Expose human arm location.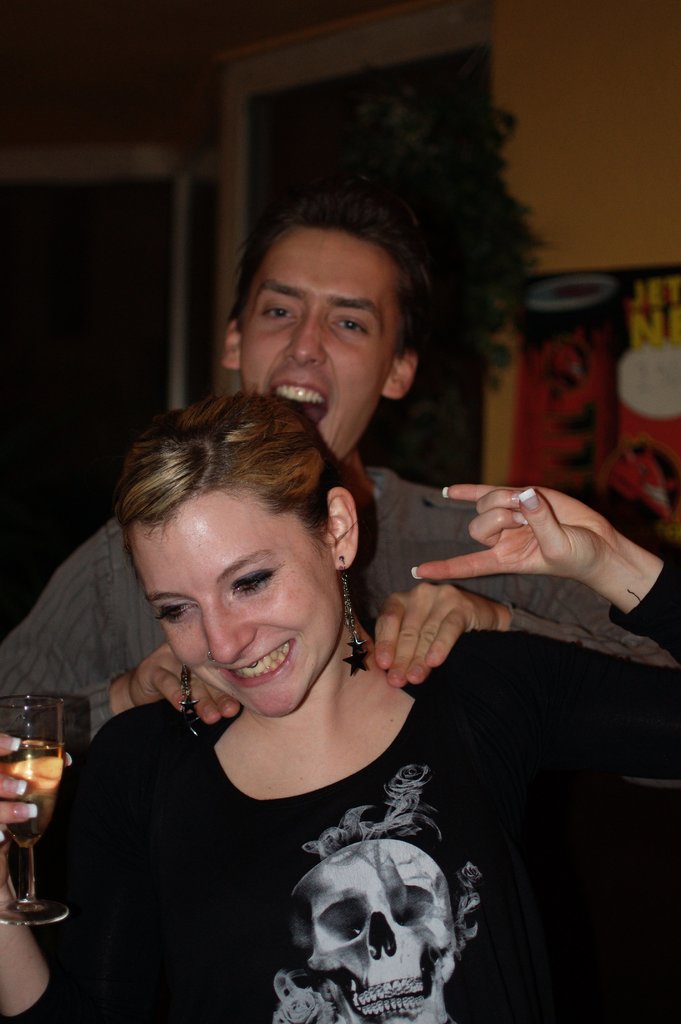
Exposed at 357/560/680/700.
